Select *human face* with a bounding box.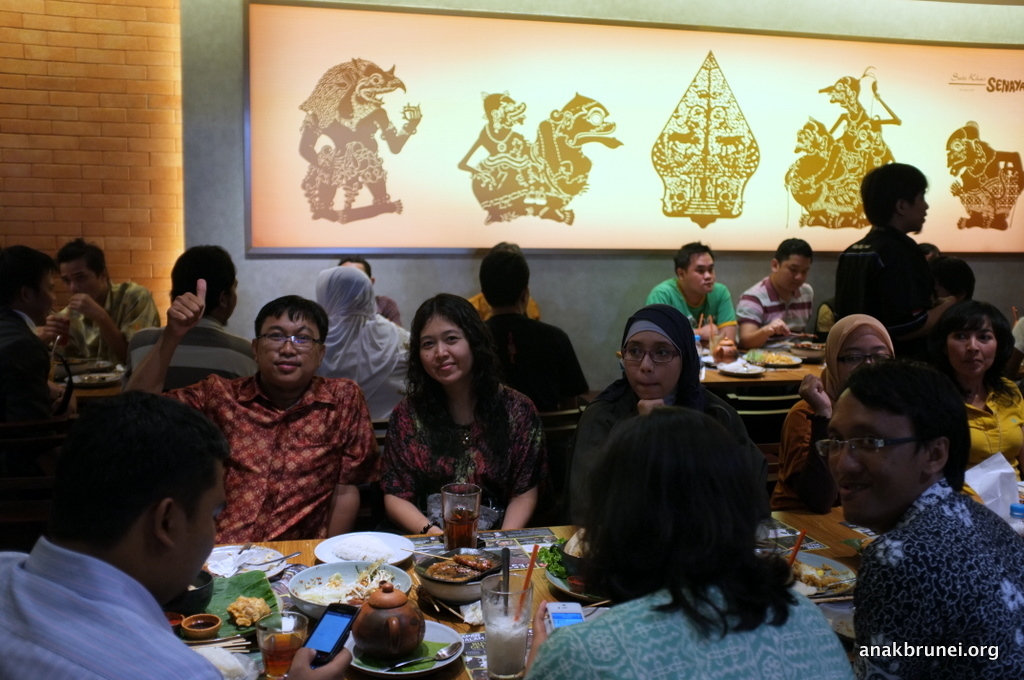
bbox=[956, 324, 996, 379].
